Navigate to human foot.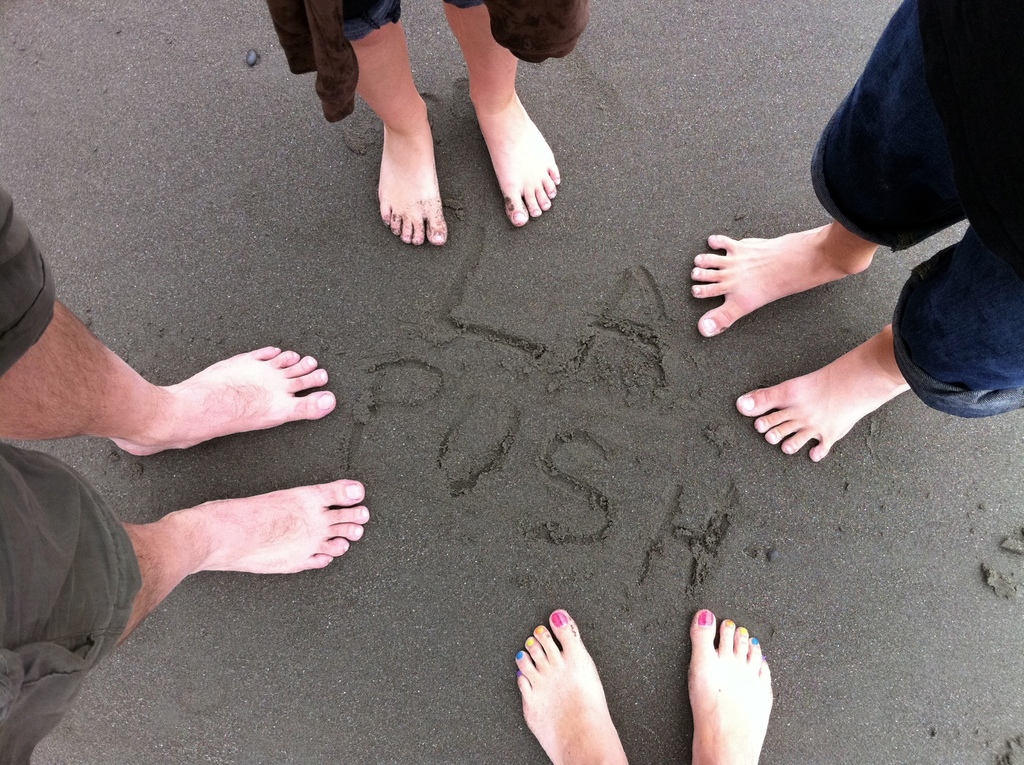
Navigation target: bbox(471, 84, 562, 229).
